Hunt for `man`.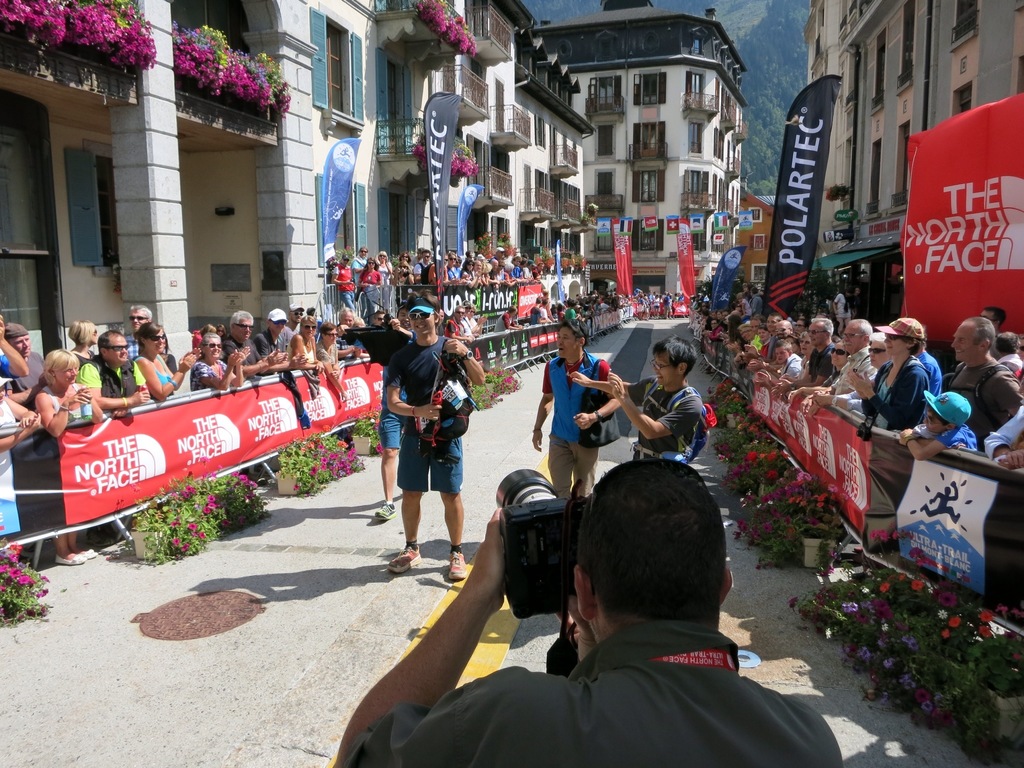
Hunted down at pyautogui.locateOnScreen(76, 327, 148, 417).
